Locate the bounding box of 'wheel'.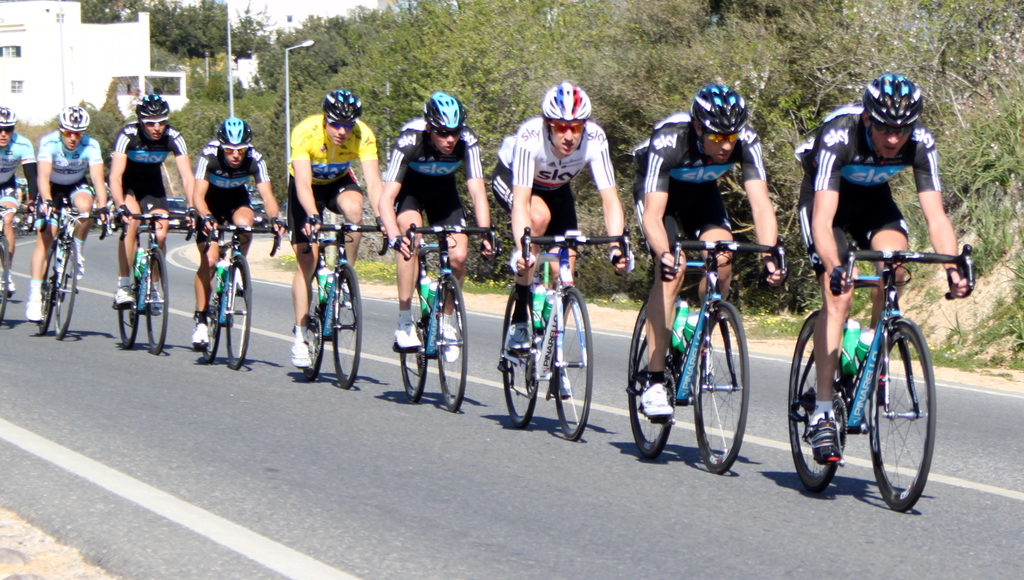
Bounding box: select_region(0, 242, 10, 326).
